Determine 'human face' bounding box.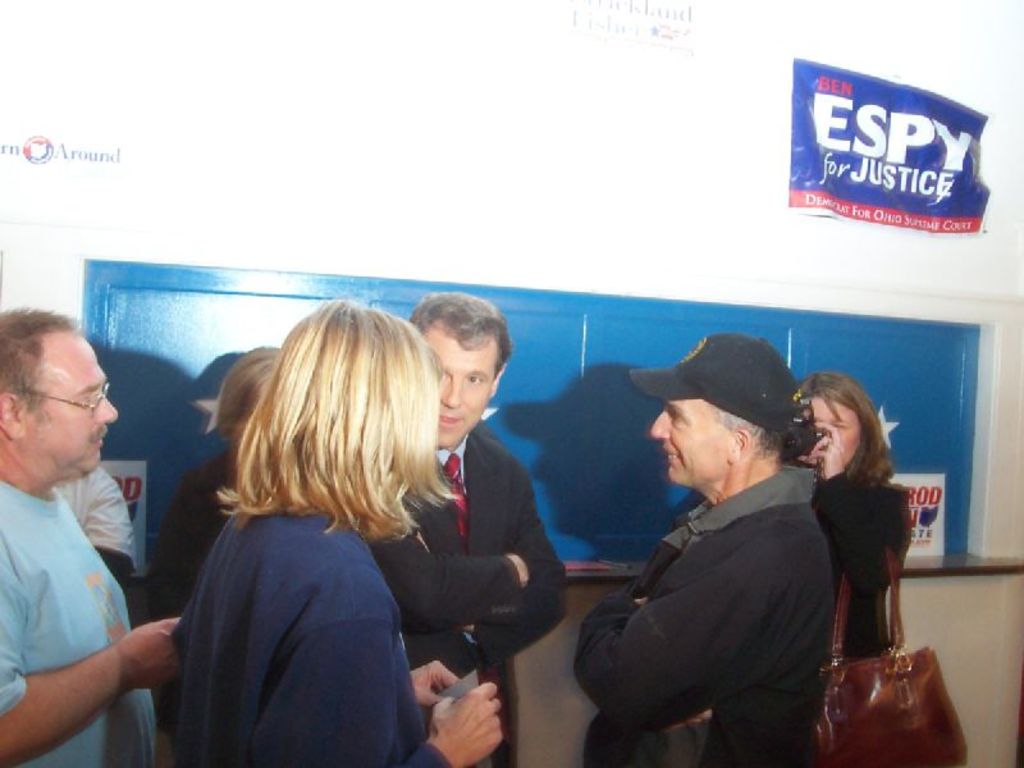
Determined: Rect(810, 394, 860, 467).
